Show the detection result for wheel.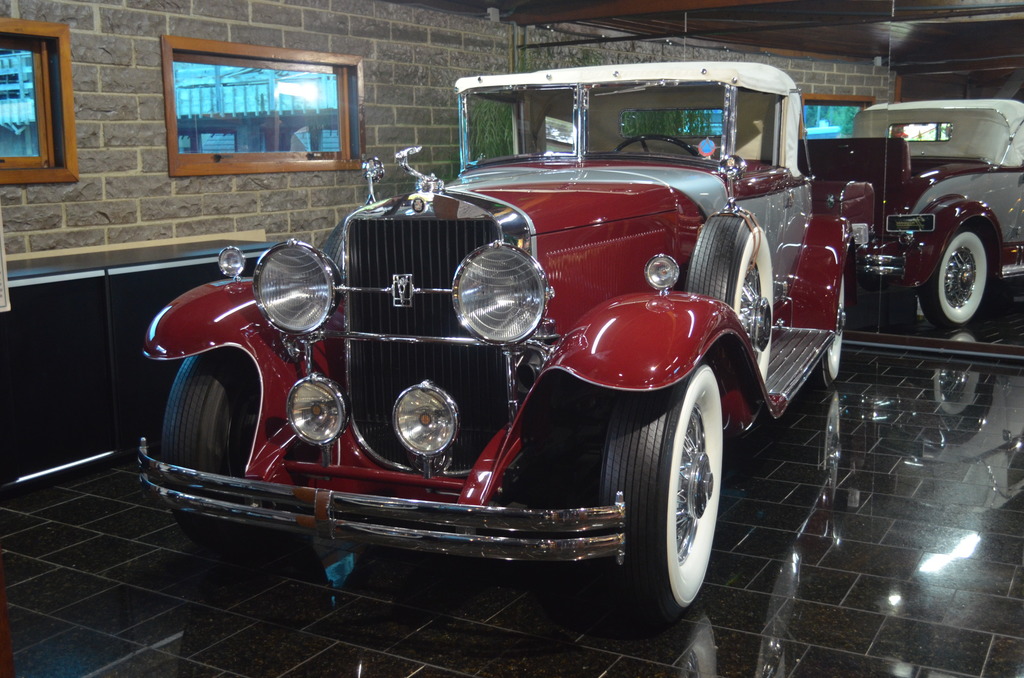
612:135:706:166.
